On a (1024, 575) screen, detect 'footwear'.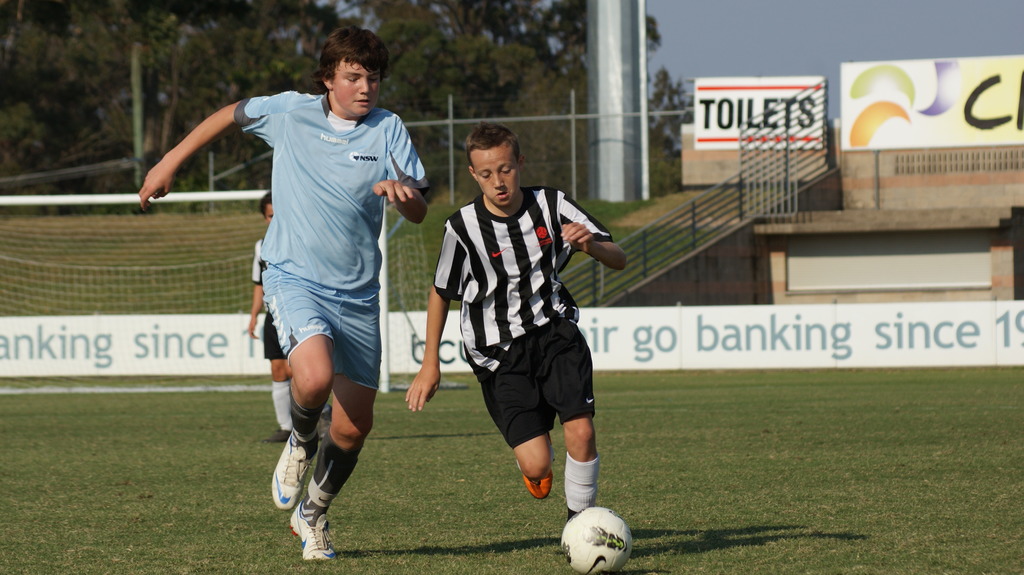
crop(286, 512, 339, 561).
